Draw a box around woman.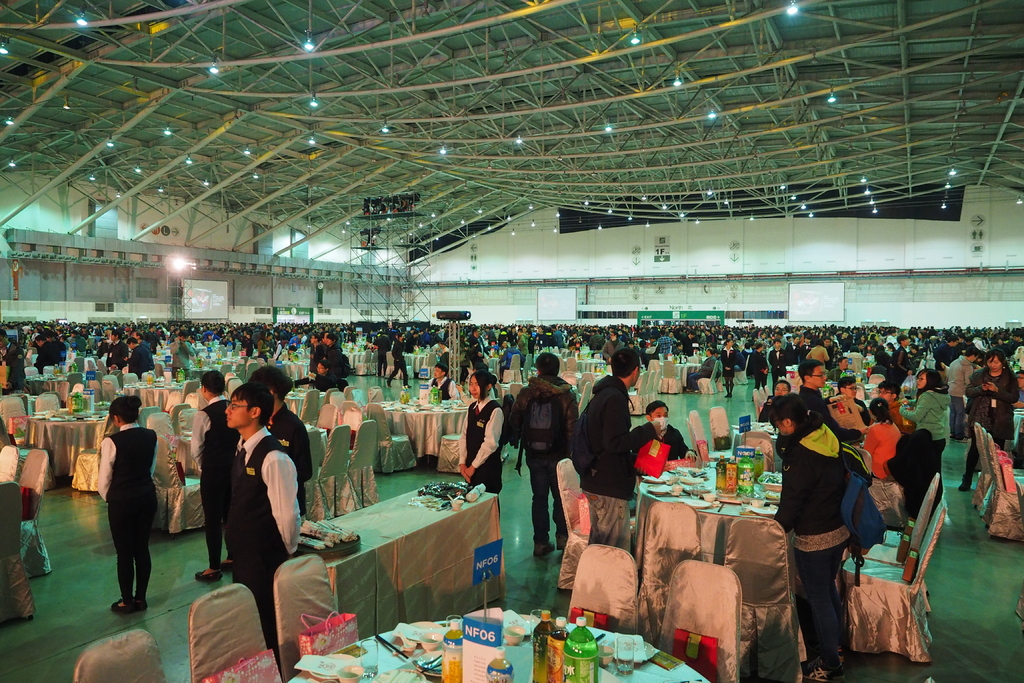
{"left": 771, "top": 394, "right": 859, "bottom": 682}.
